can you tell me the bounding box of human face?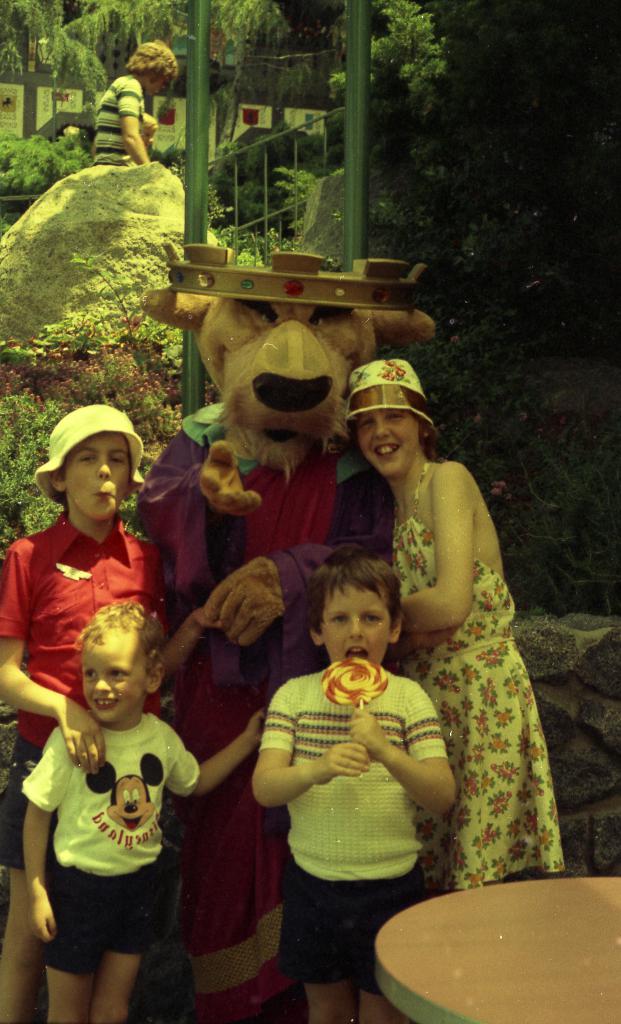
x1=69 y1=436 x2=129 y2=522.
